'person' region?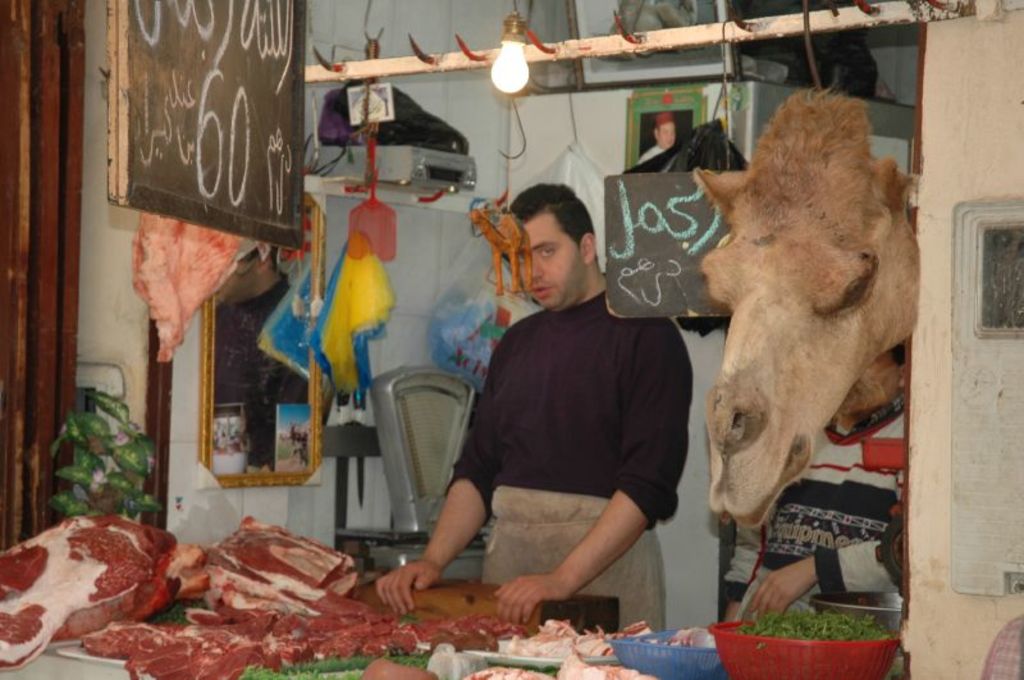
375,182,684,634
